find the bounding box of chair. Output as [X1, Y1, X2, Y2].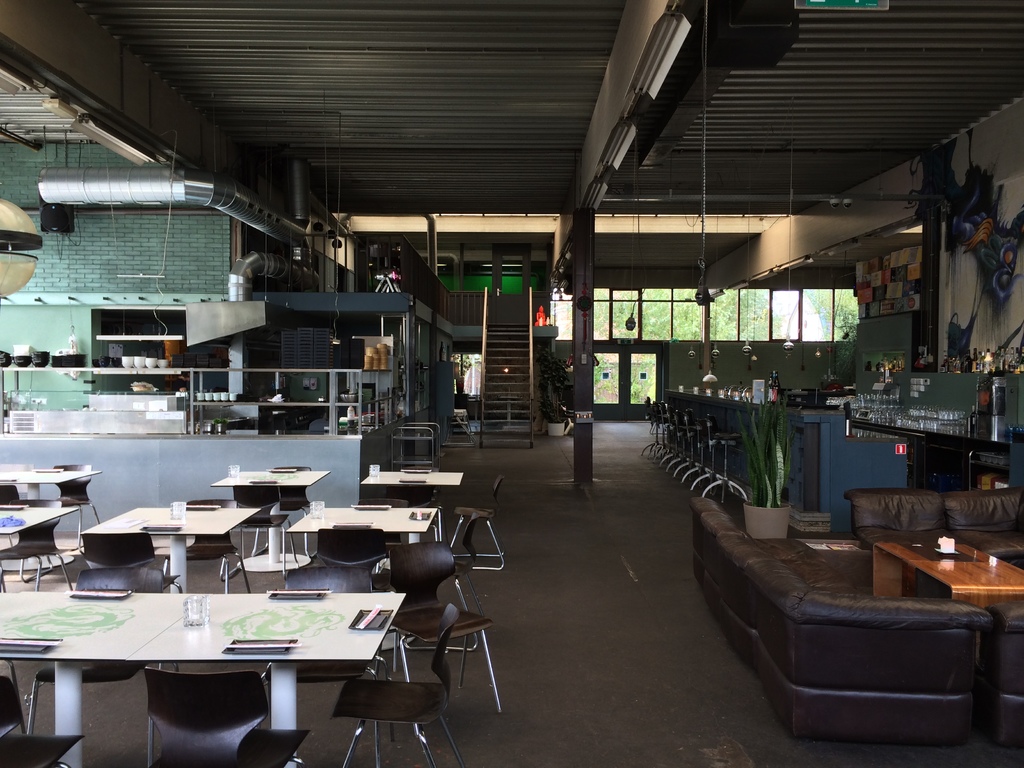
[161, 496, 247, 591].
